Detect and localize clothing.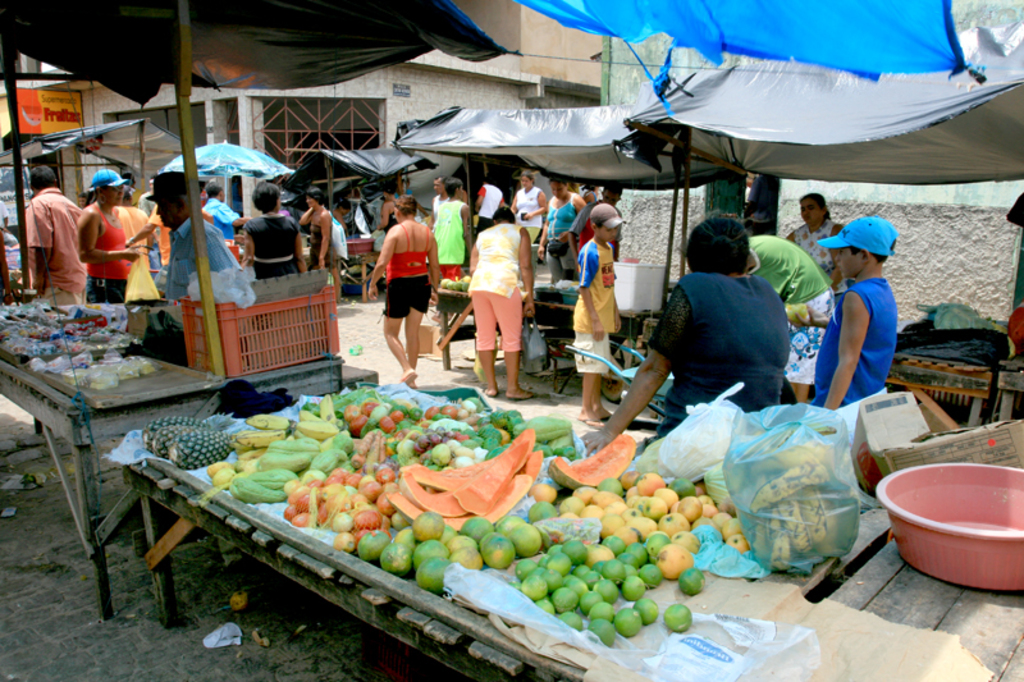
Localized at box=[540, 189, 579, 279].
